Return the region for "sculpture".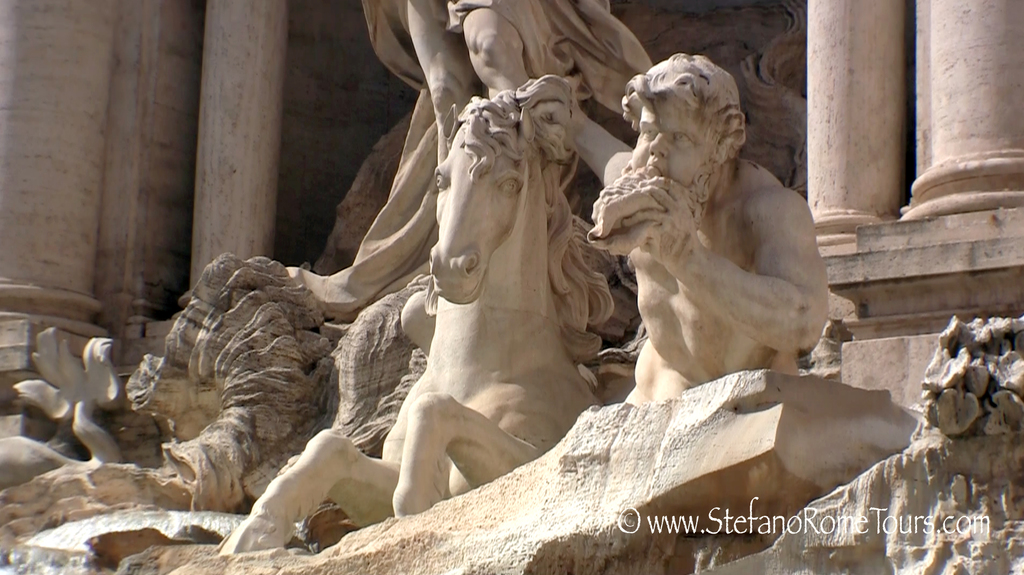
[583,56,838,407].
